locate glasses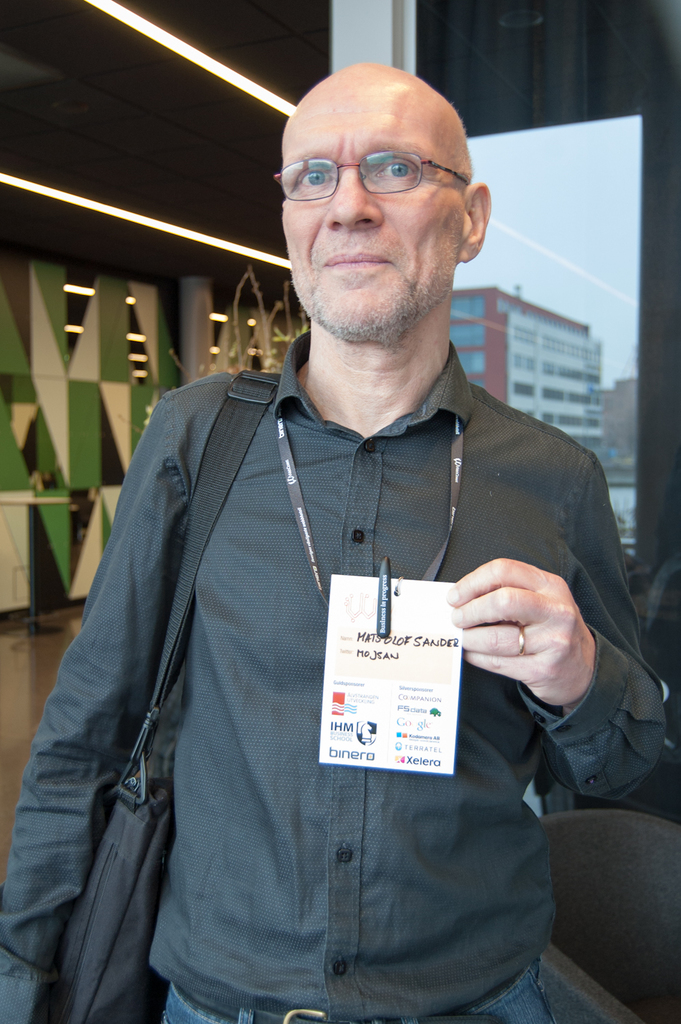
Rect(279, 133, 473, 199)
